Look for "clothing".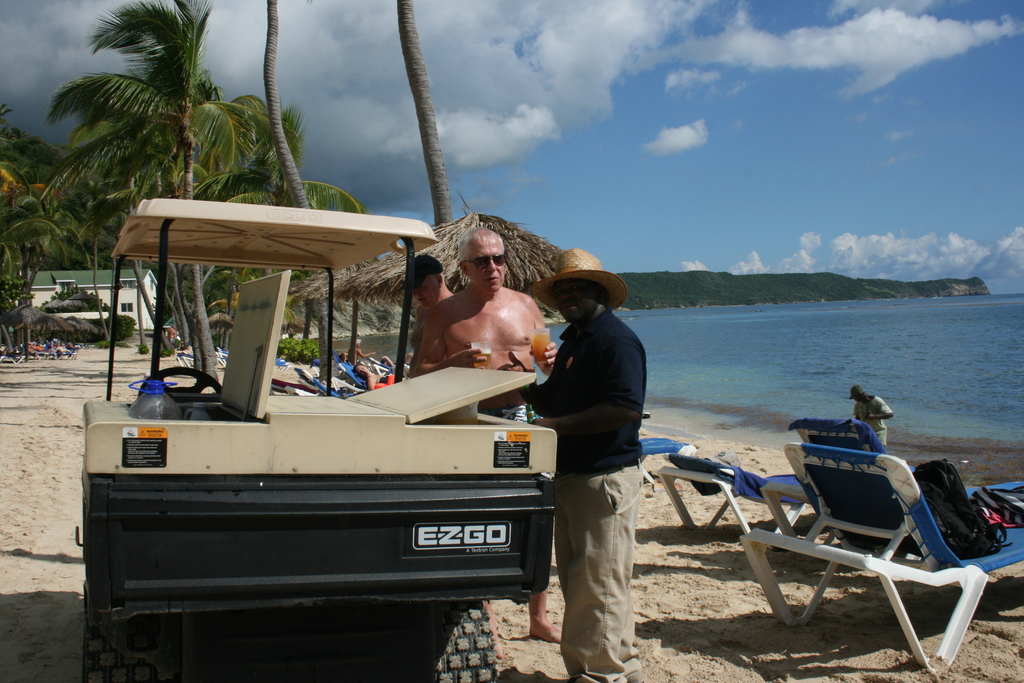
Found: BBox(530, 231, 673, 647).
